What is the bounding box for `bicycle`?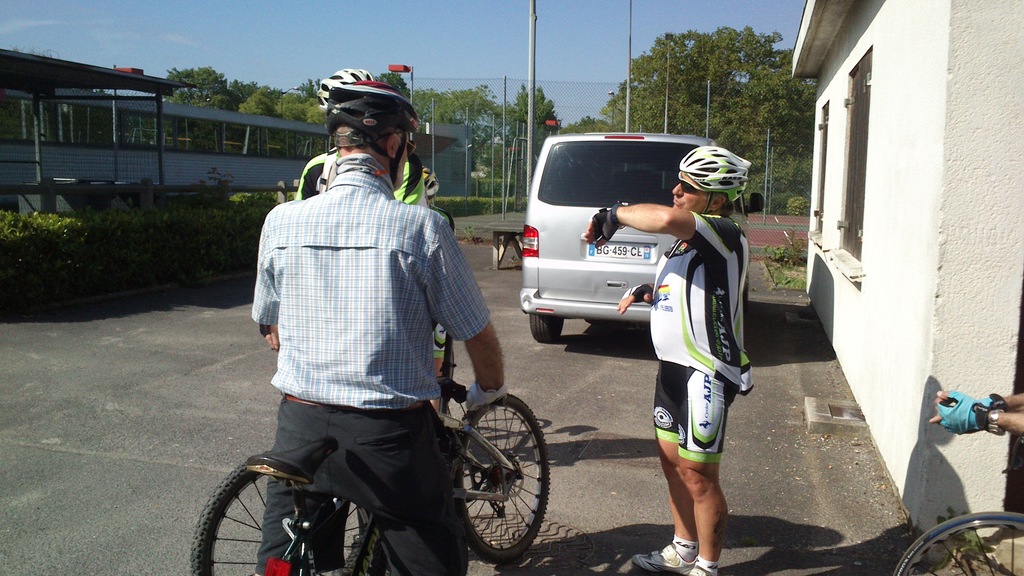
BBox(890, 507, 1023, 575).
